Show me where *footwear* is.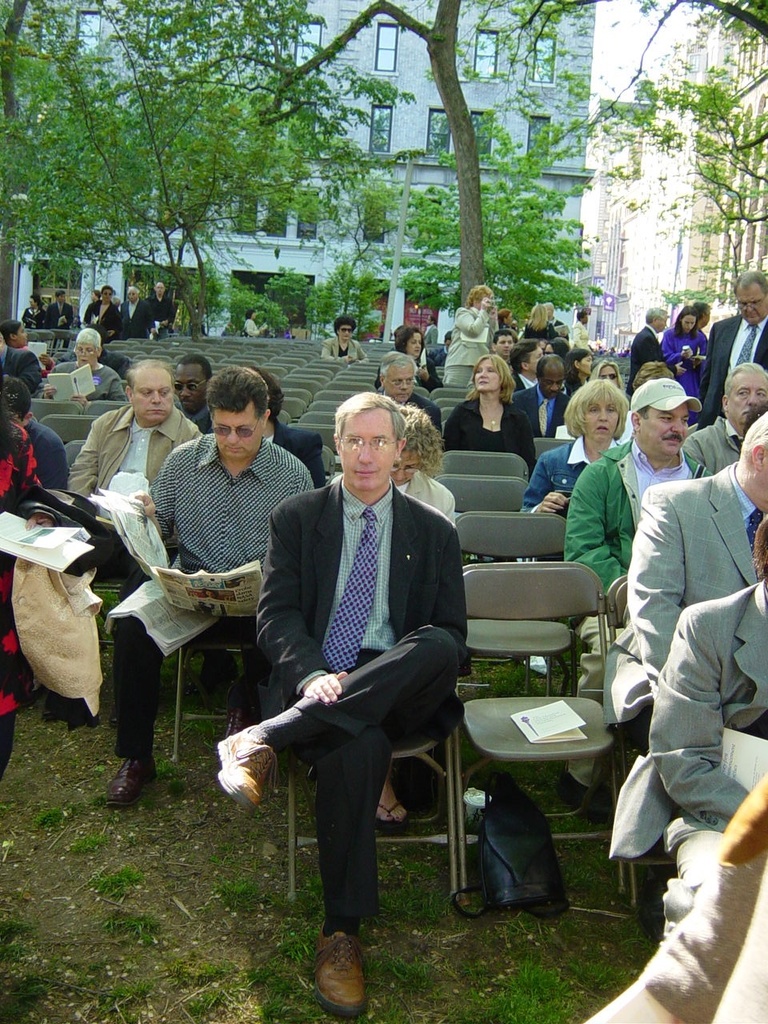
*footwear* is at [216, 721, 282, 810].
